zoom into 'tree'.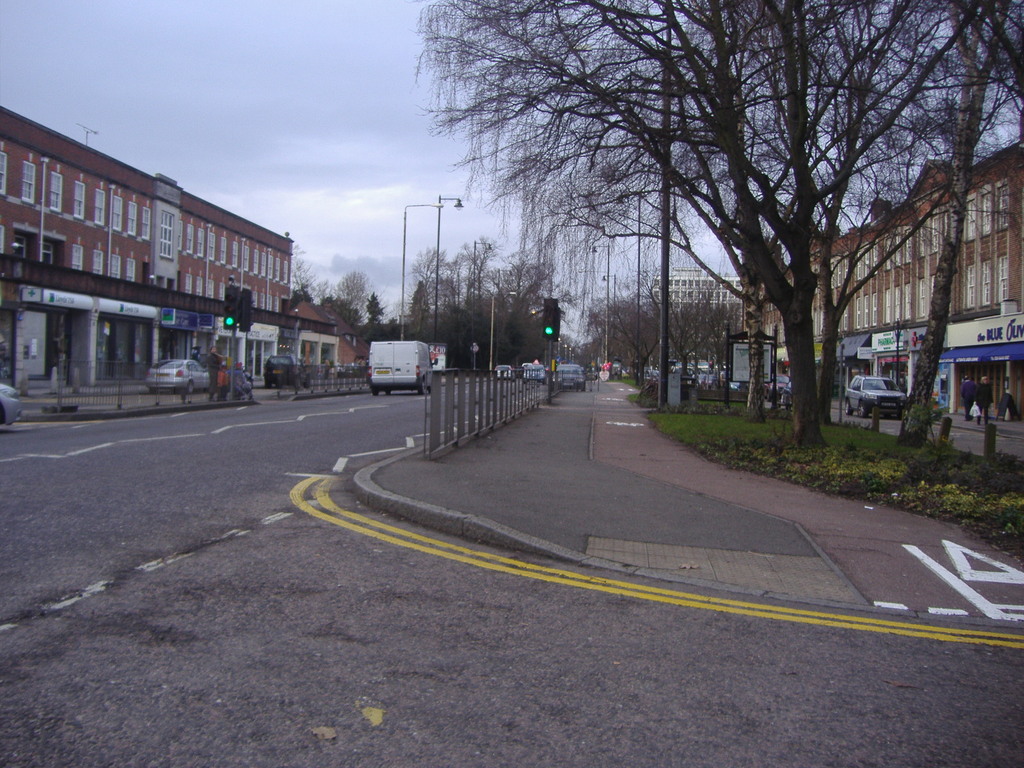
Zoom target: x1=580, y1=309, x2=621, y2=367.
